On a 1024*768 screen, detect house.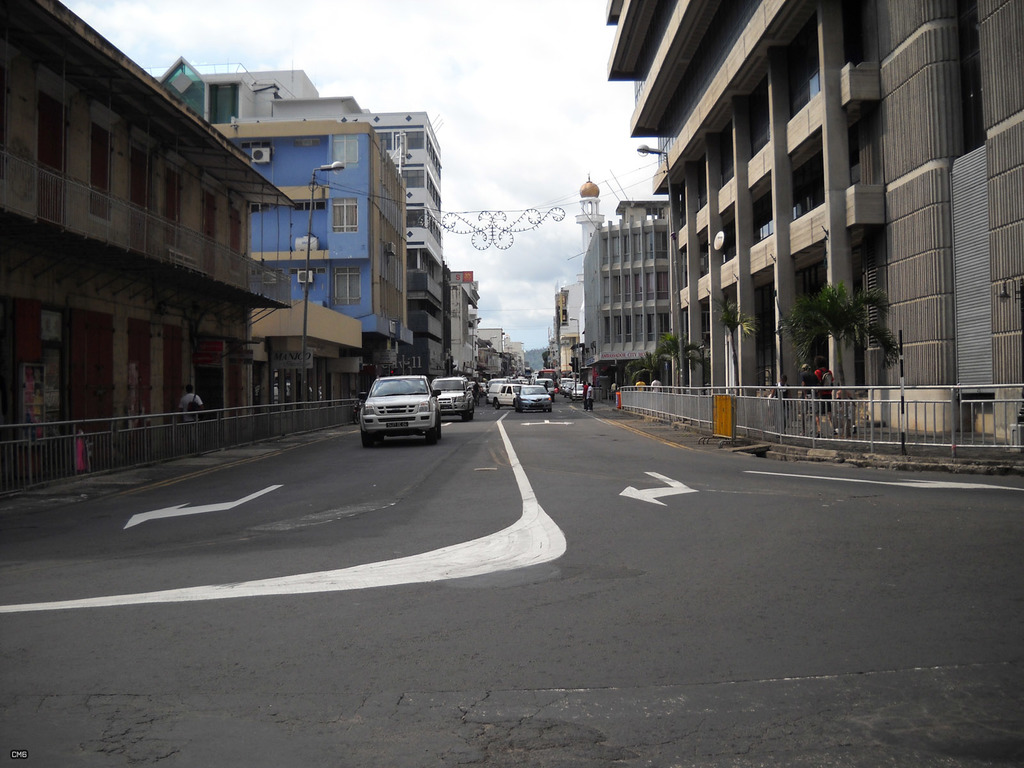
(left=0, top=0, right=531, bottom=495).
